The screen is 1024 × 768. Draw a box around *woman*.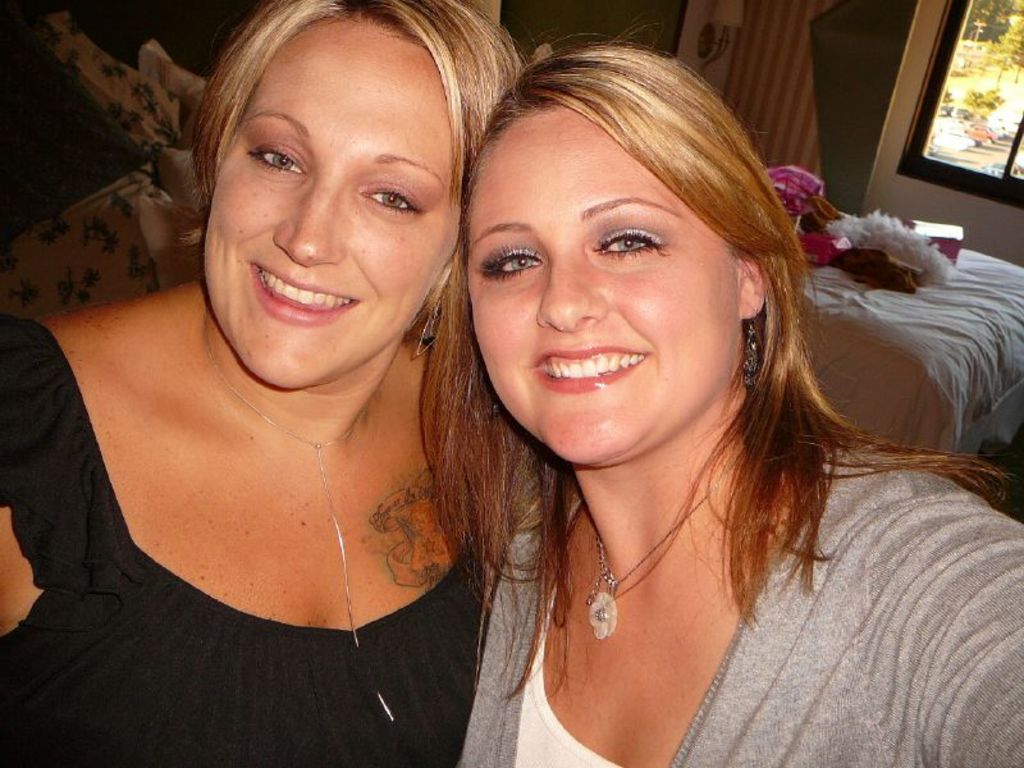
0/0/521/767.
